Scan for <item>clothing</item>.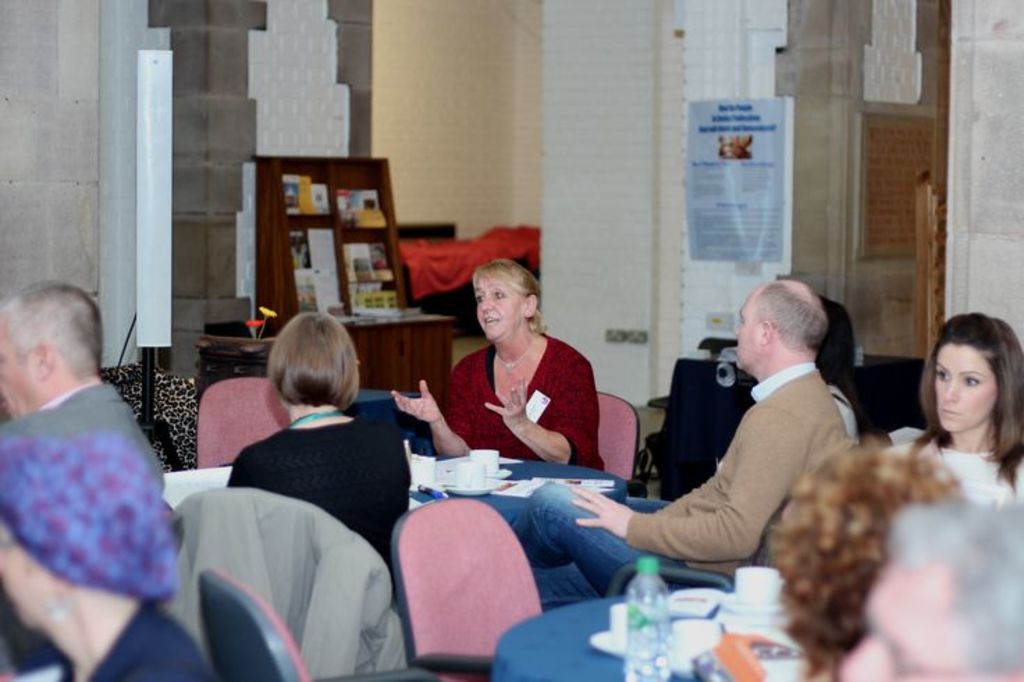
Scan result: bbox=[481, 354, 872, 604].
